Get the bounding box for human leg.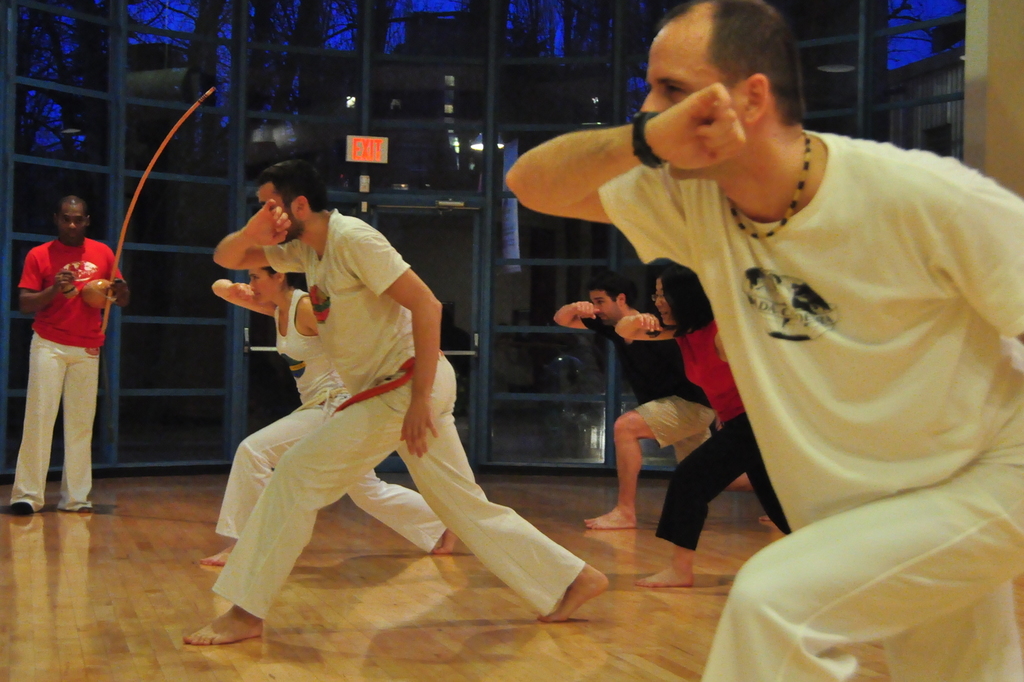
(left=745, top=451, right=790, bottom=531).
